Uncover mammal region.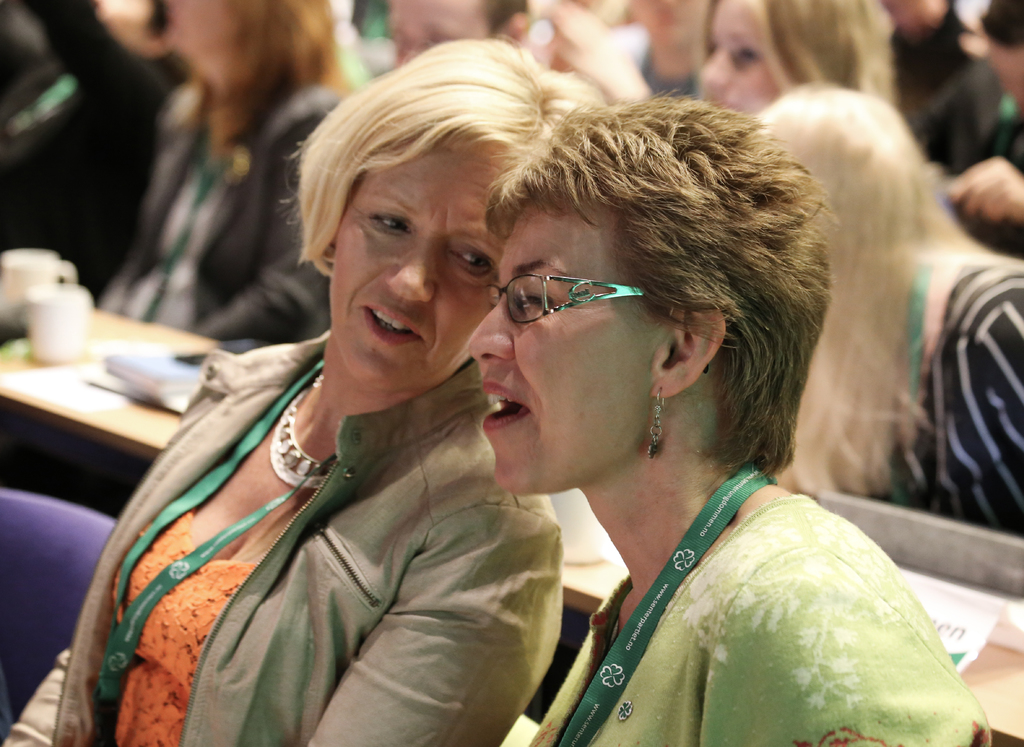
Uncovered: crop(952, 0, 1023, 234).
